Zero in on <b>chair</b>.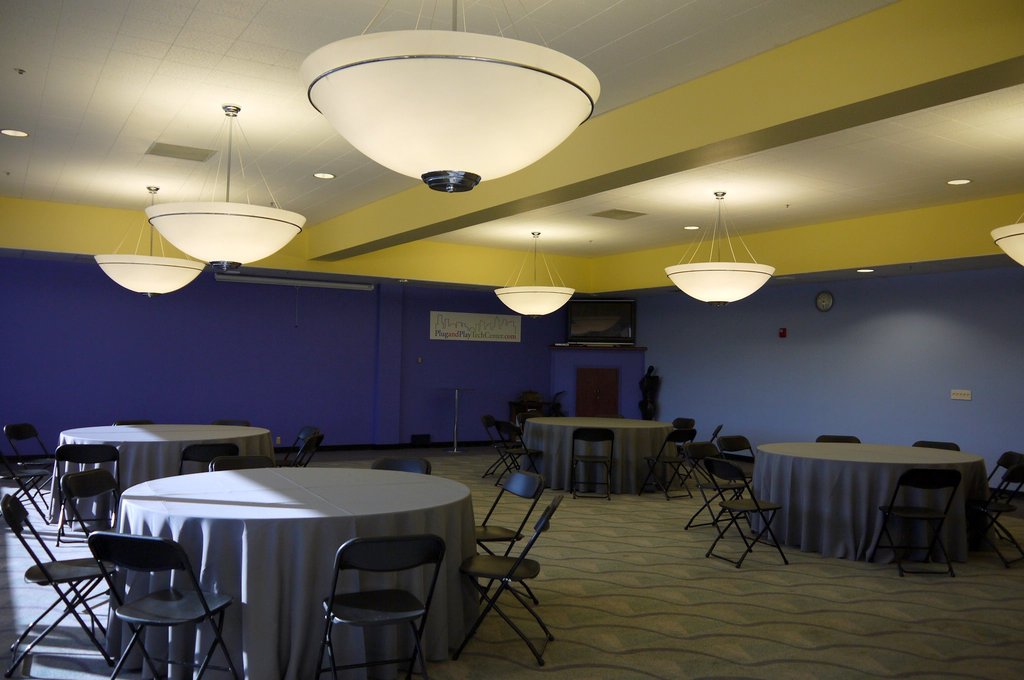
Zeroed in: x1=496, y1=422, x2=543, y2=486.
